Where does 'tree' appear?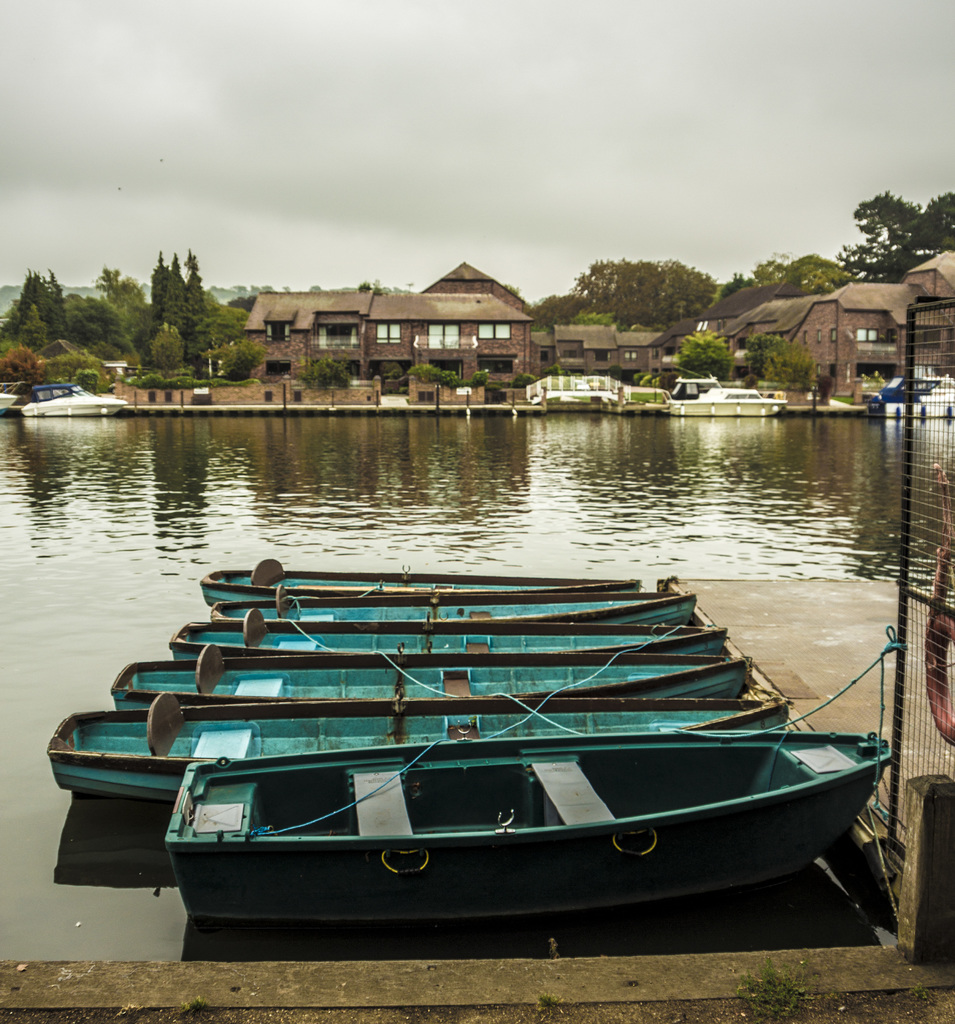
Appears at rect(676, 330, 731, 378).
